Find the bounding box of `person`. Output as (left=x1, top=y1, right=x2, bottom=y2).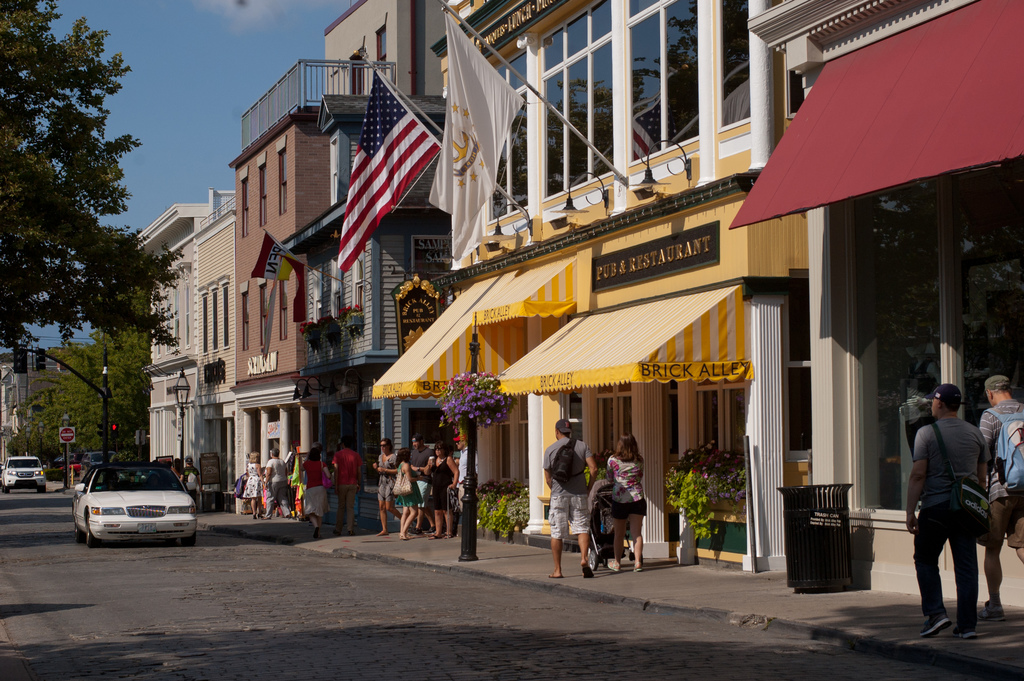
(left=261, top=447, right=294, bottom=518).
